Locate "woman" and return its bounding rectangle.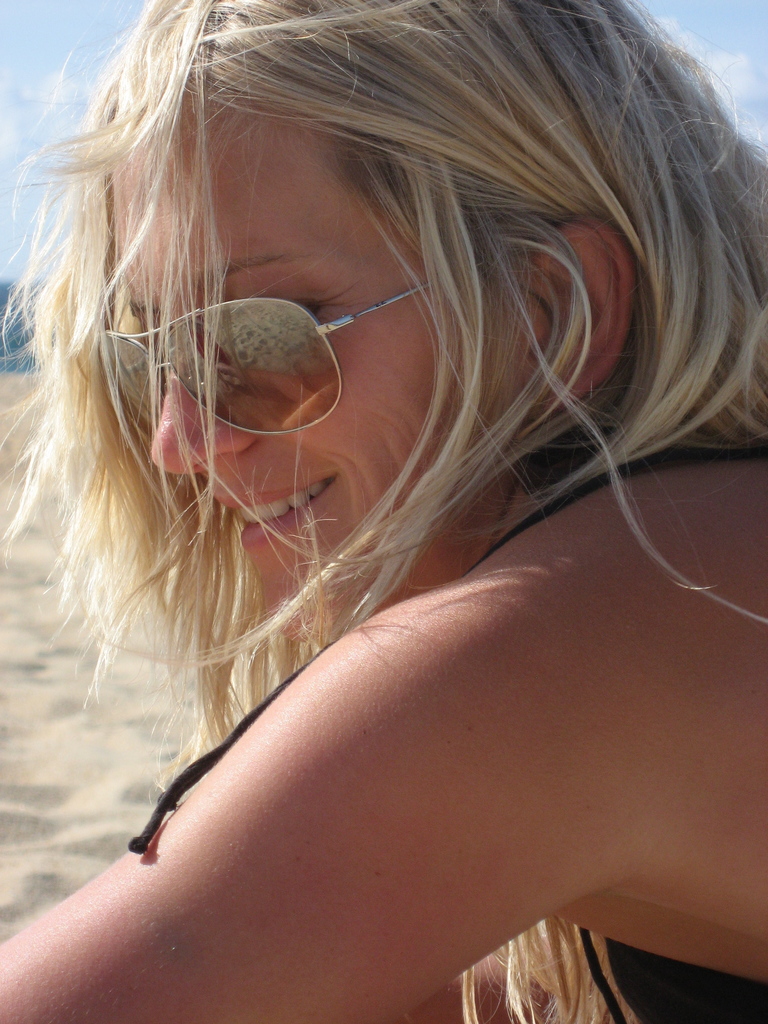
(left=28, top=0, right=751, bottom=1023).
